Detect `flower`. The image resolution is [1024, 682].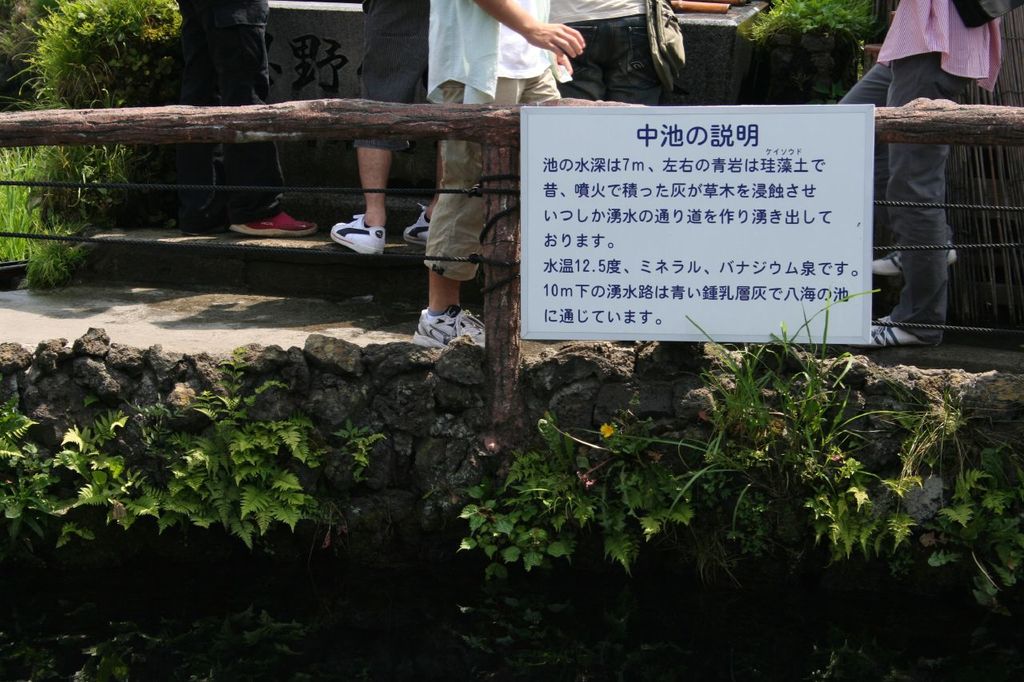
Rect(599, 422, 618, 442).
